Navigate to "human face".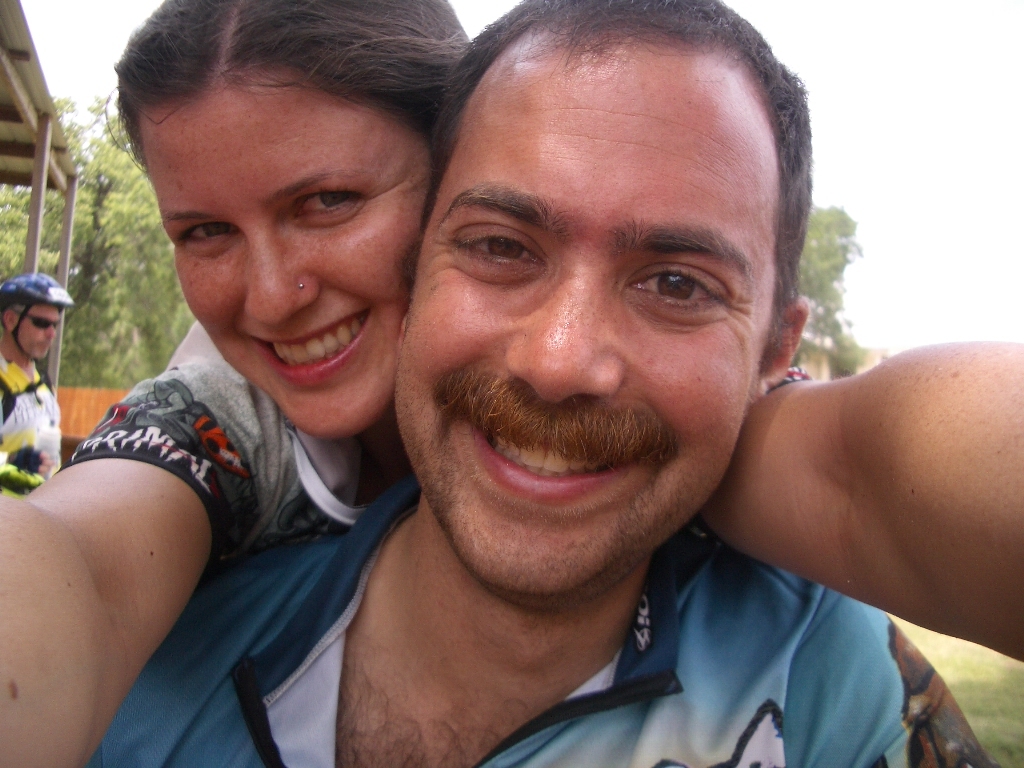
Navigation target: detection(137, 77, 429, 435).
